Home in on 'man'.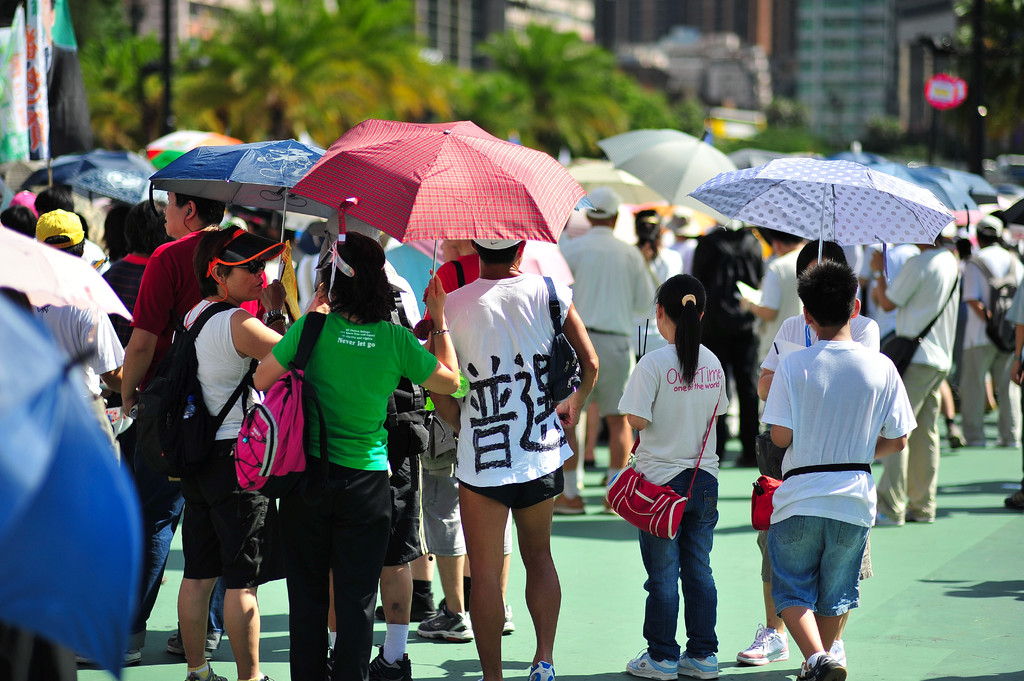
Homed in at [961, 212, 1023, 442].
